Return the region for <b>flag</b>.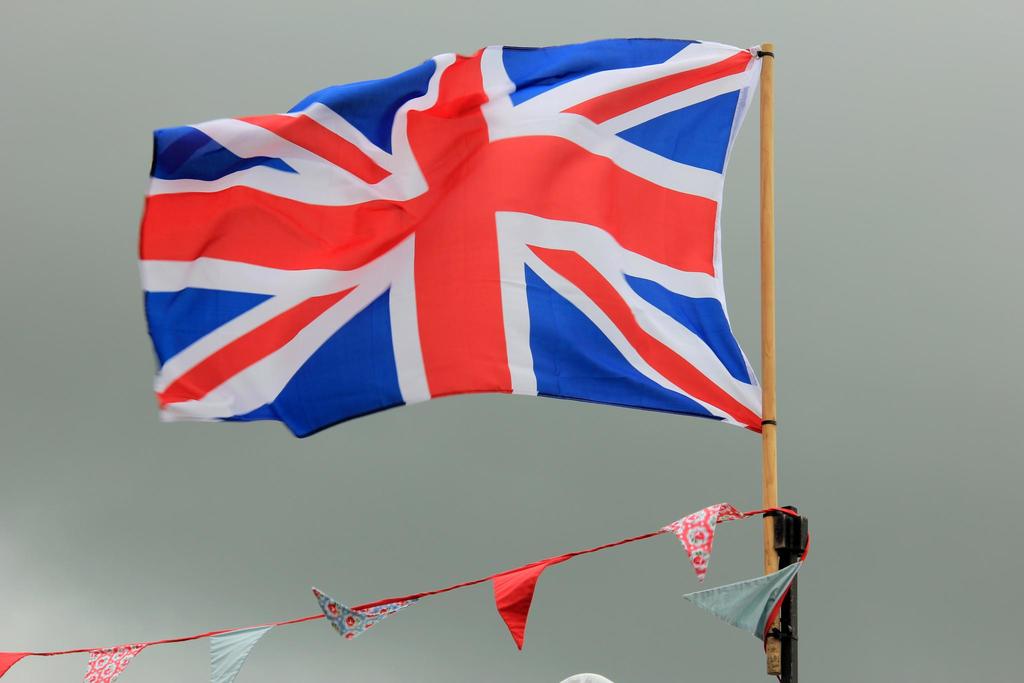
[0,645,33,678].
